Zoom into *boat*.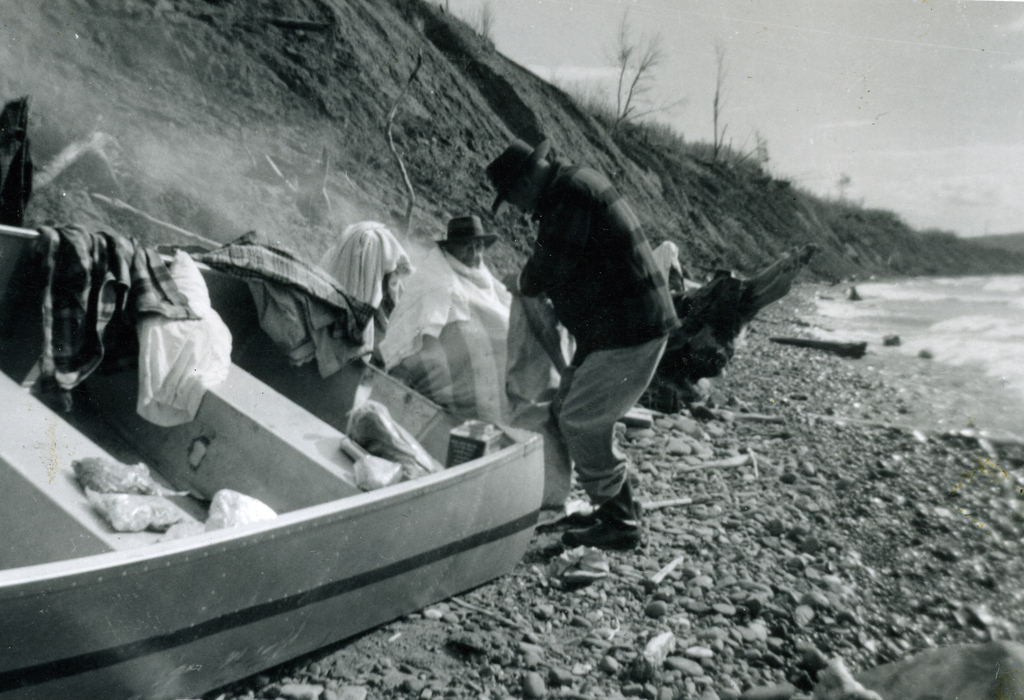
Zoom target: (35,251,539,643).
